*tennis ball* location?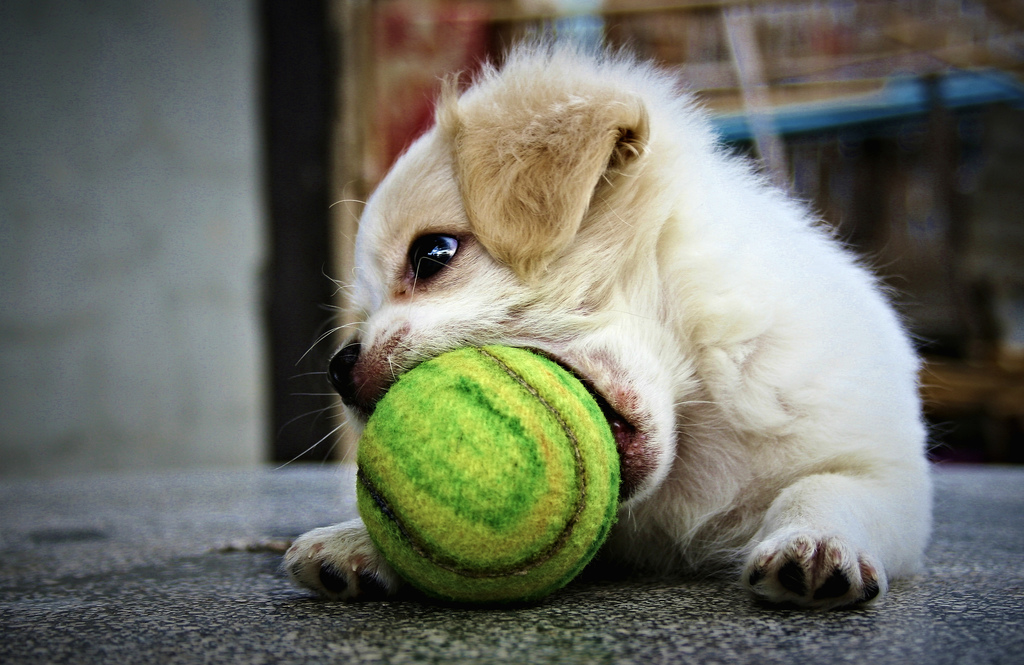
box(355, 341, 616, 604)
